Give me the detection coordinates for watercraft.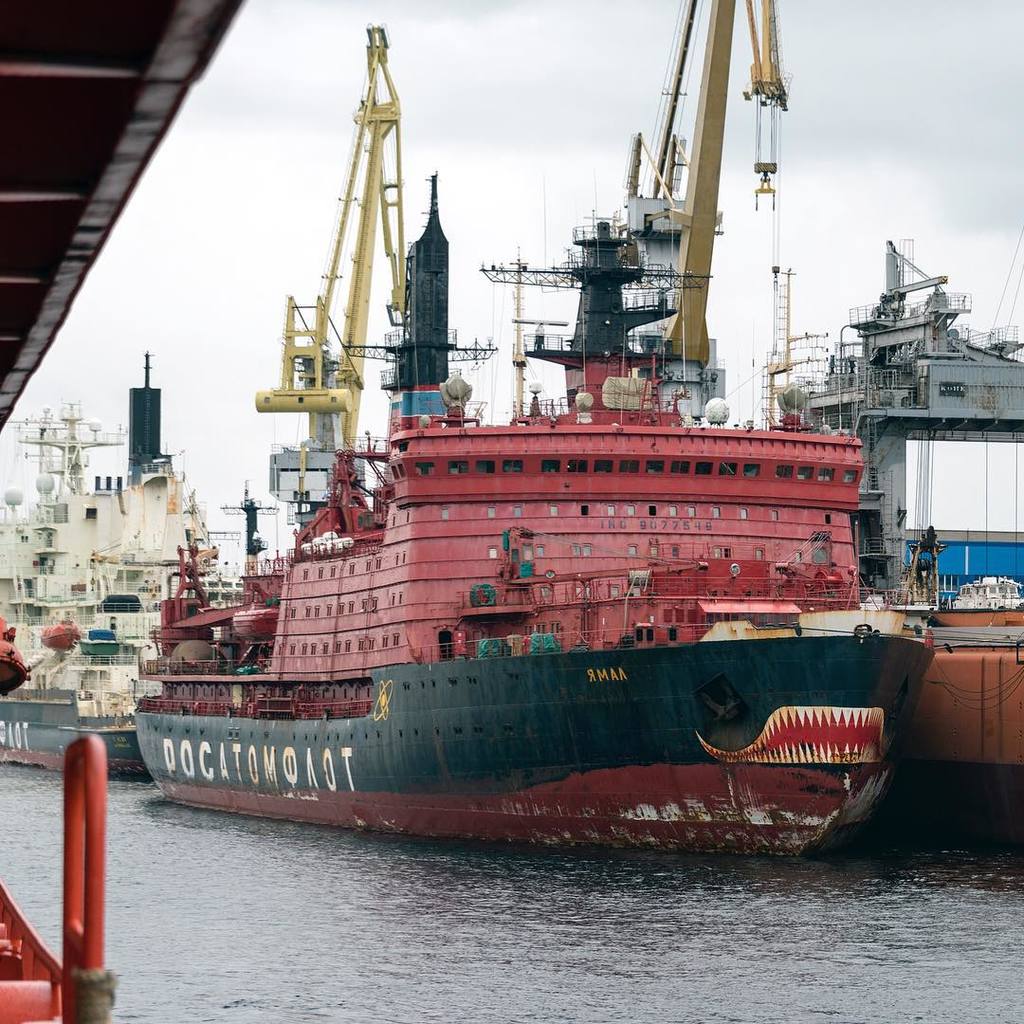
detection(1, 347, 245, 785).
